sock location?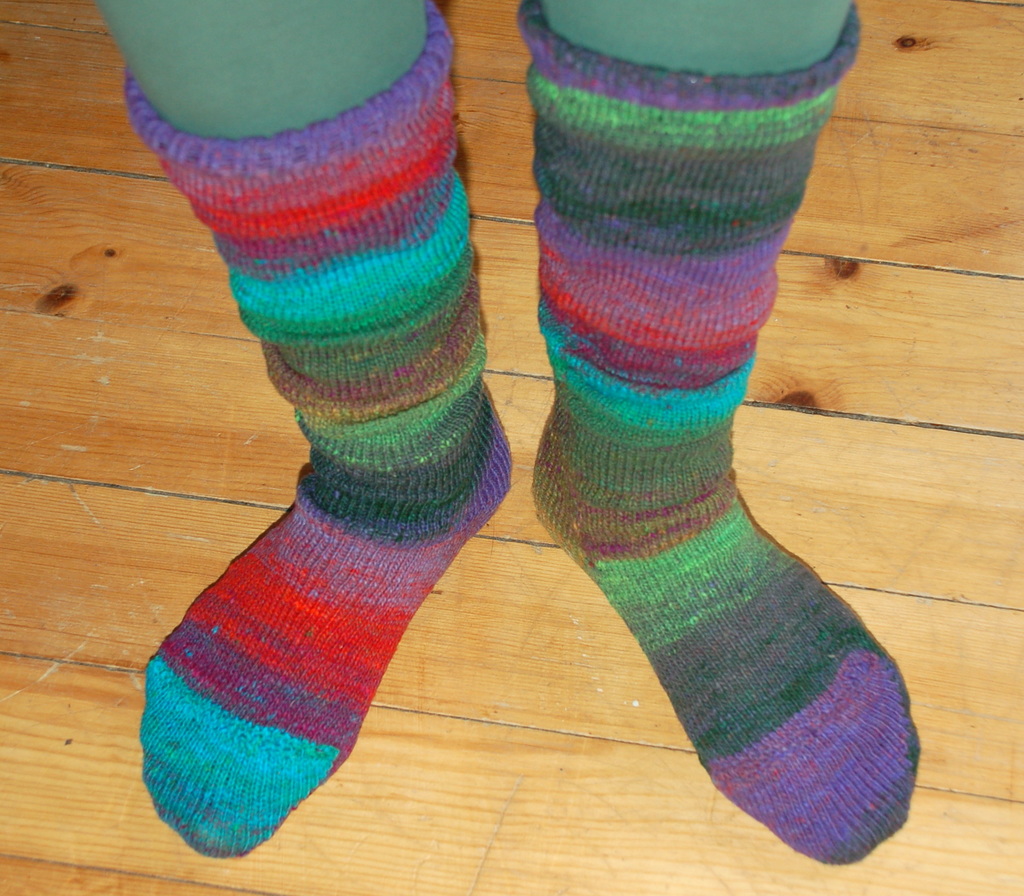
crop(121, 0, 514, 856)
